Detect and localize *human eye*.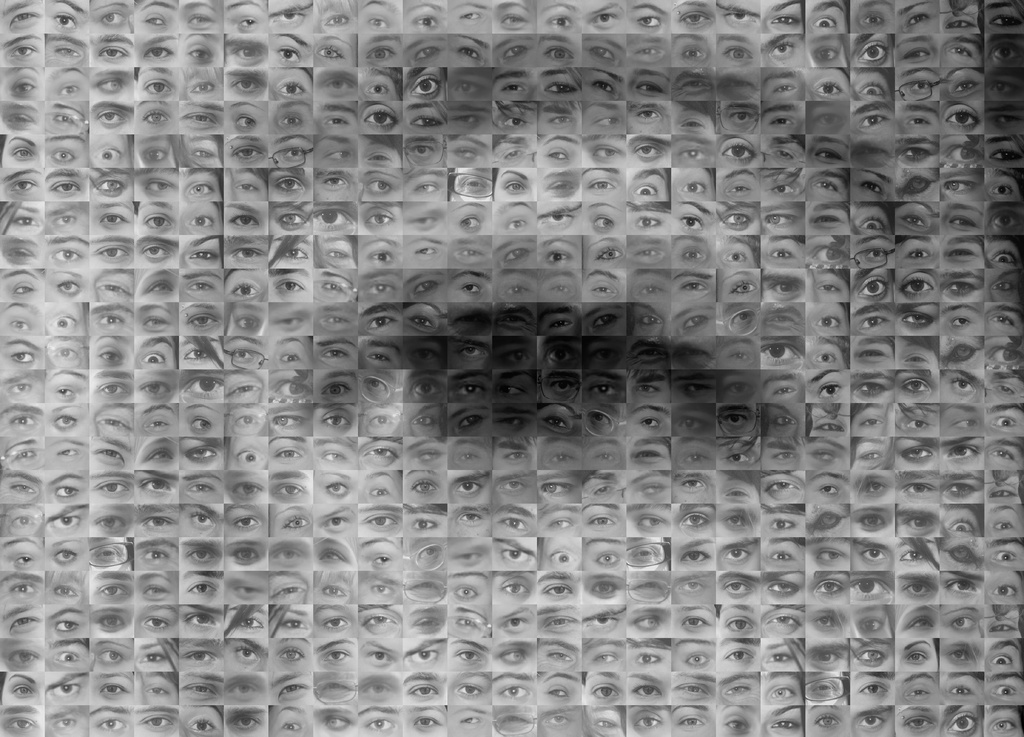
Localized at 988,683,1015,699.
